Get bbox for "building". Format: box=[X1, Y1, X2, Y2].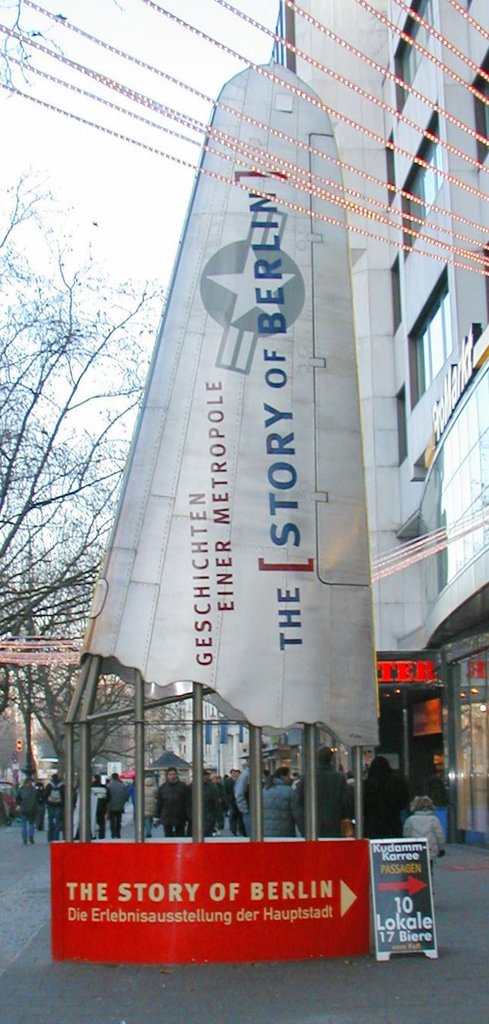
box=[273, 1, 487, 846].
